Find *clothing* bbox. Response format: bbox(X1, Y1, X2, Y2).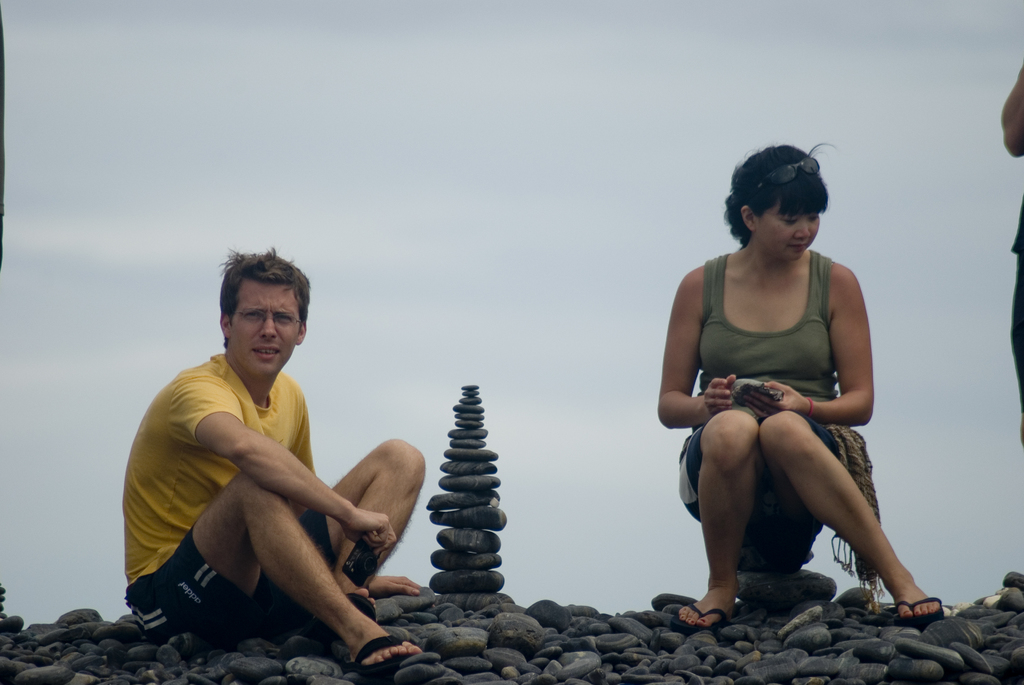
bbox(125, 331, 404, 663).
